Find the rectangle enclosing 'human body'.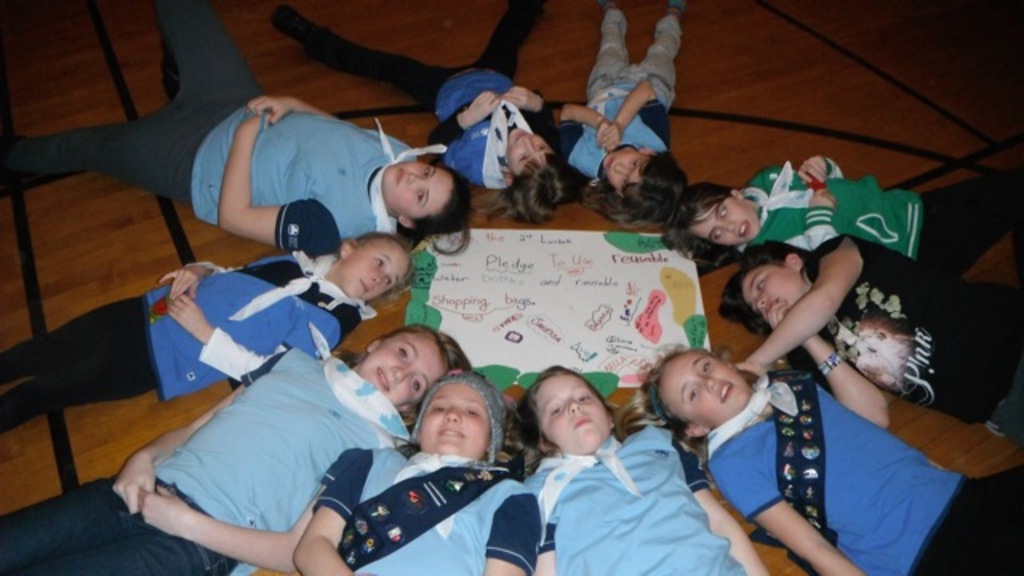
<bbox>651, 330, 1022, 574</bbox>.
